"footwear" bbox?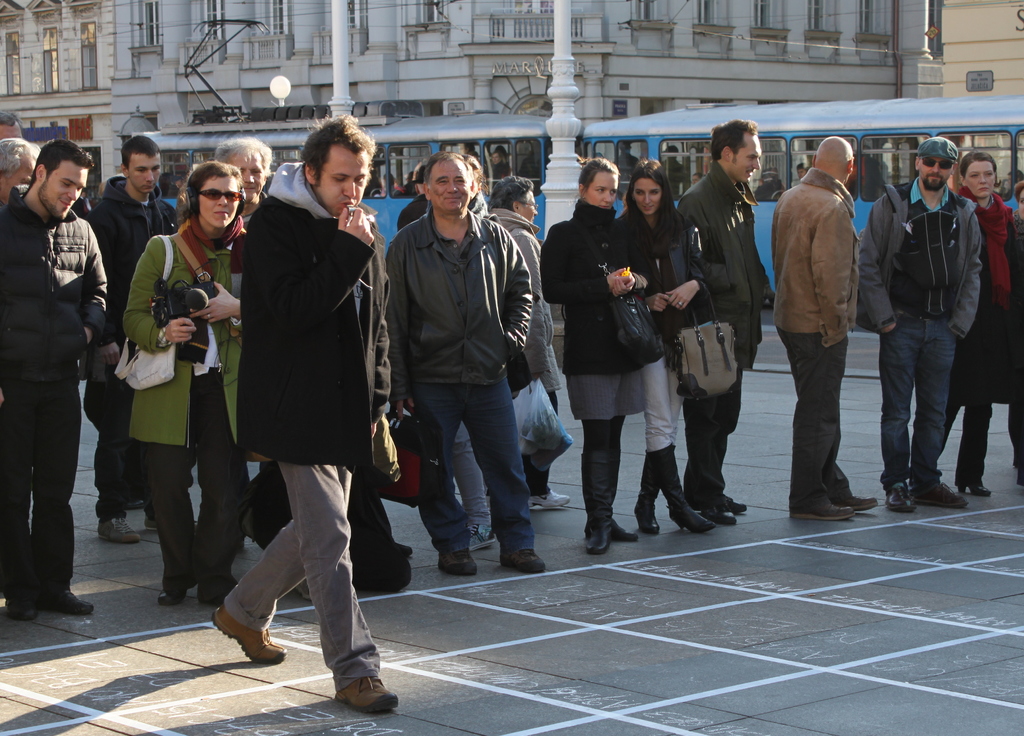
[200,580,242,608]
